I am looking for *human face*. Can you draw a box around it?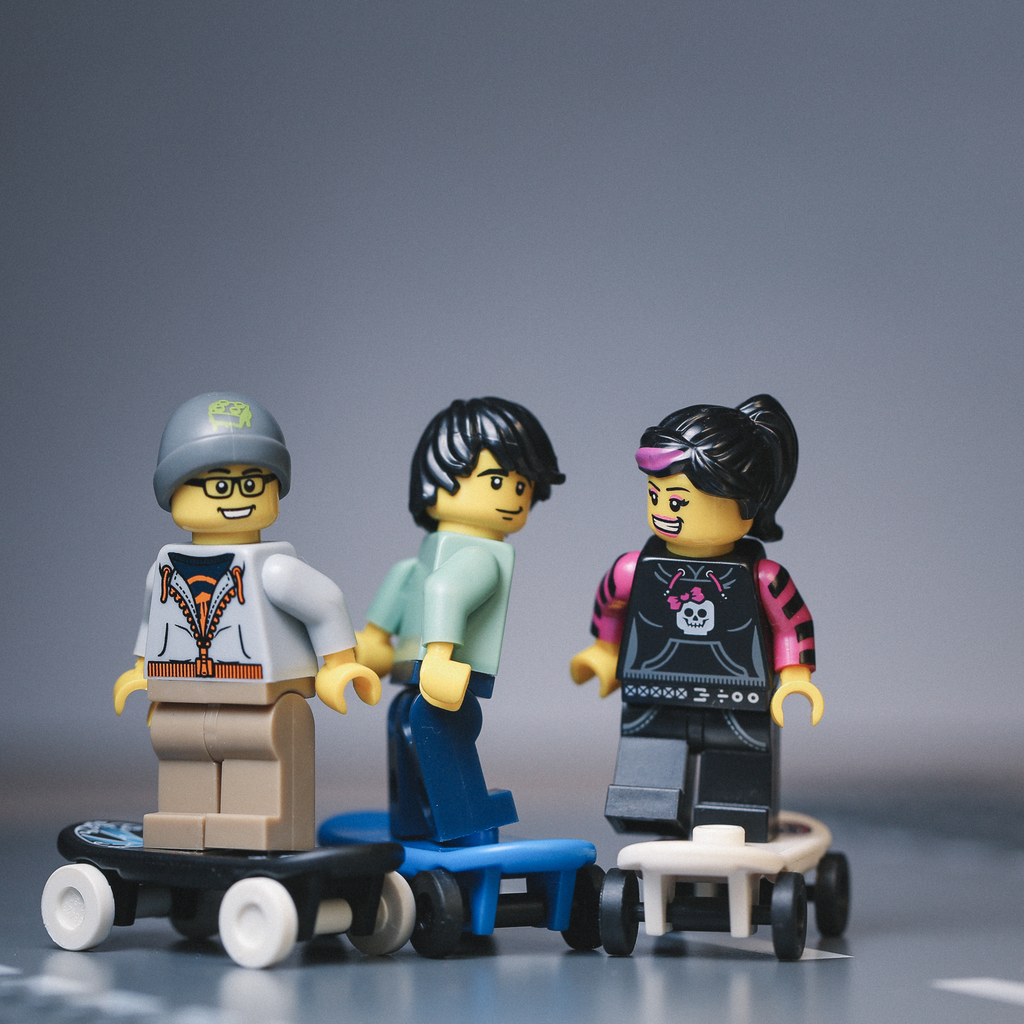
Sure, the bounding box is select_region(169, 458, 278, 531).
